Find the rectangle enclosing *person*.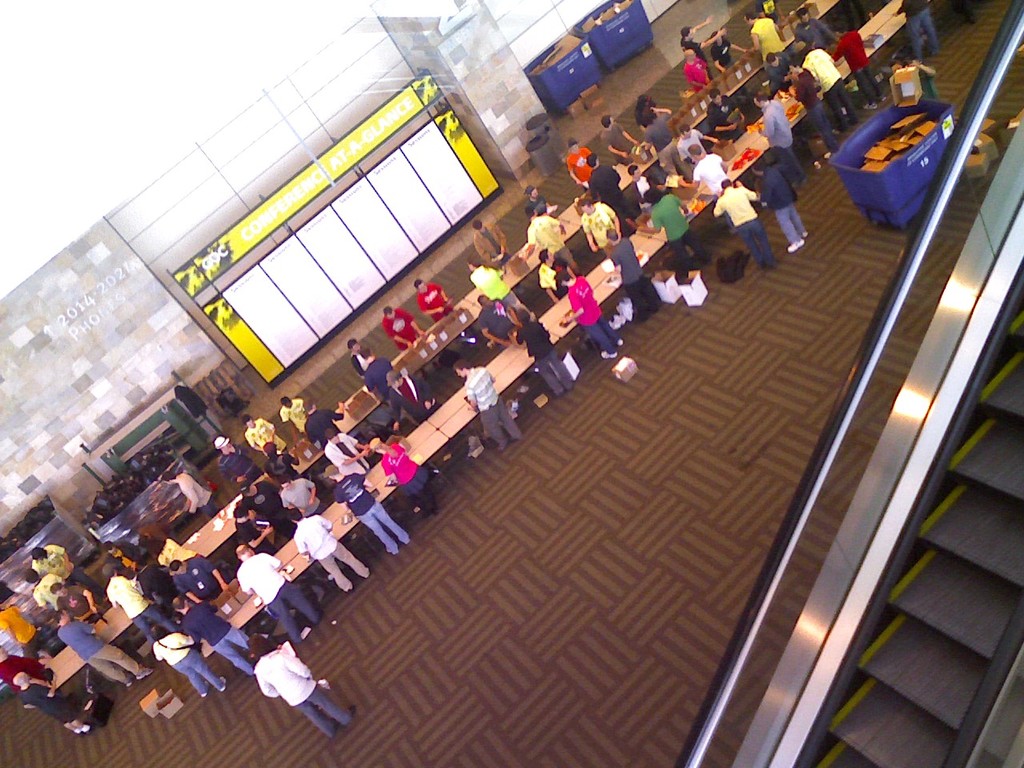
526 206 581 266.
